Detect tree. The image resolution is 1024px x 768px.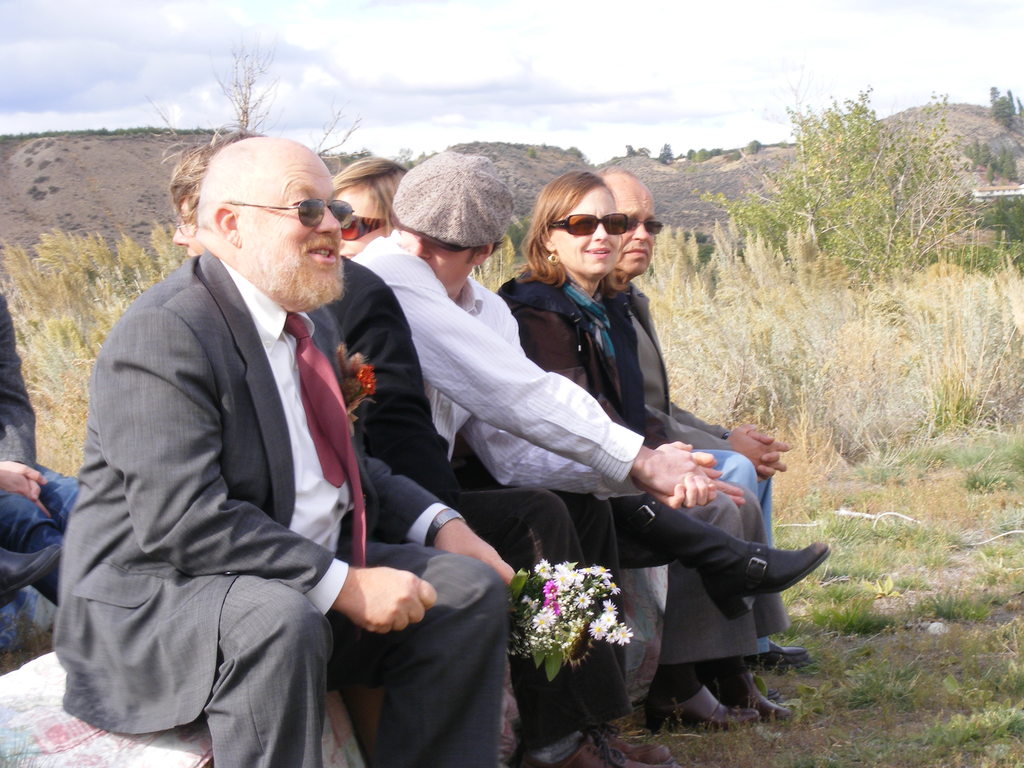
<box>746,141,764,152</box>.
